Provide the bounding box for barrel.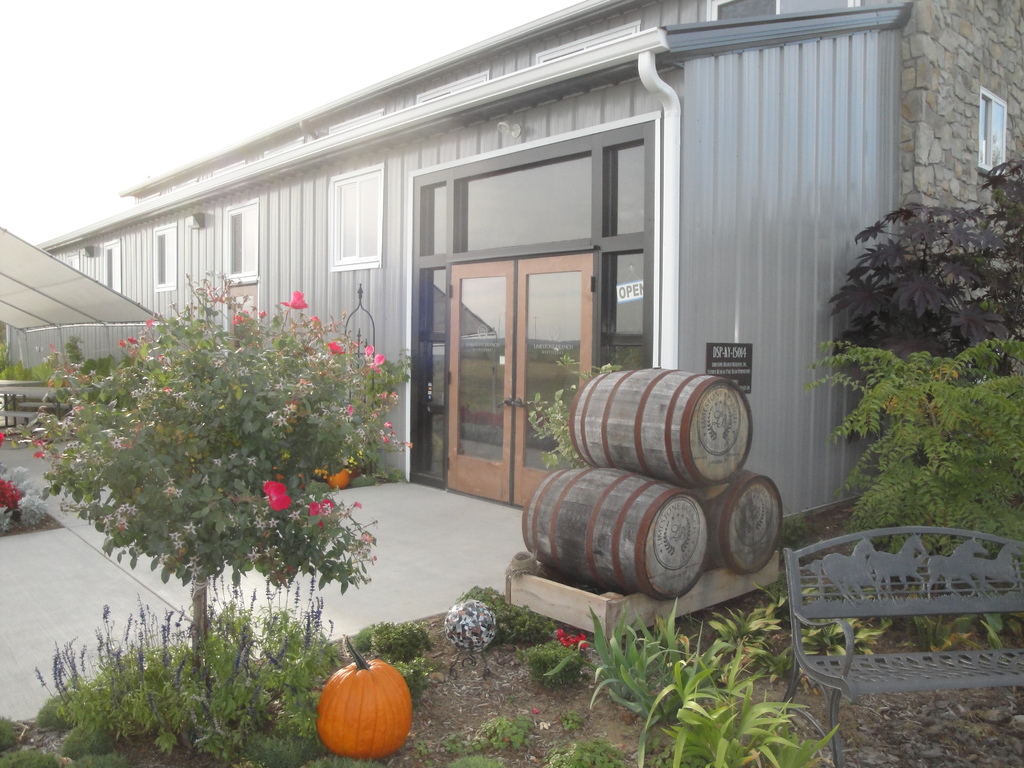
detection(566, 365, 754, 488).
